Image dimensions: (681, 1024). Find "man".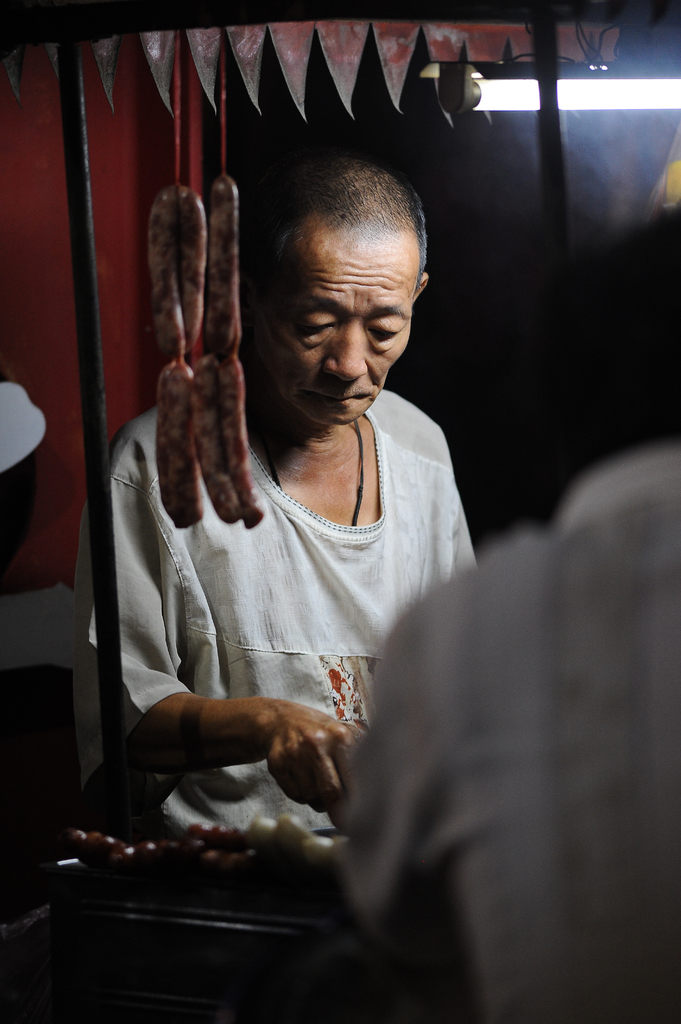
{"x1": 94, "y1": 122, "x2": 536, "y2": 879}.
